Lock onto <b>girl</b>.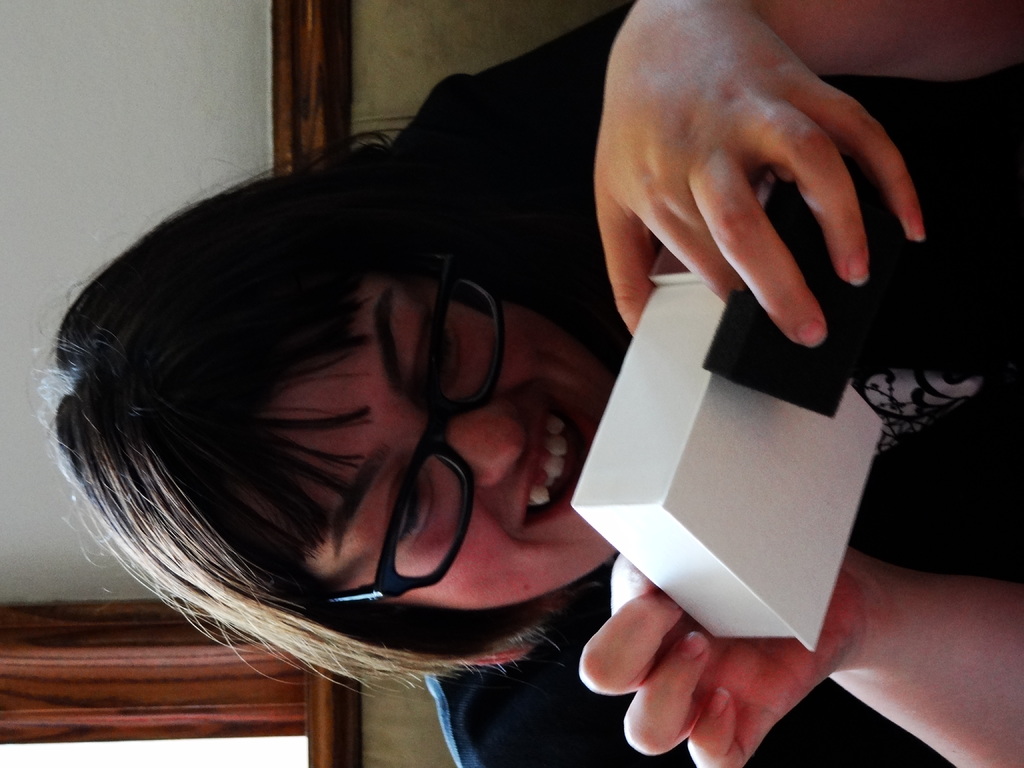
Locked: l=25, t=0, r=1023, b=767.
